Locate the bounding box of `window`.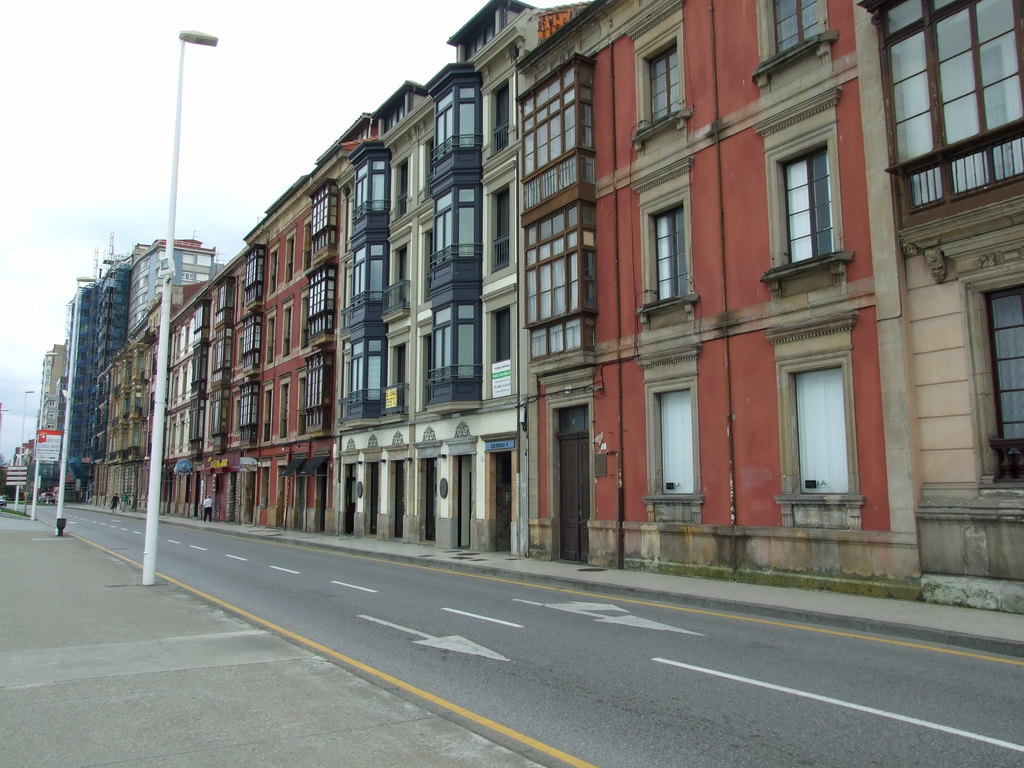
Bounding box: pyautogui.locateOnScreen(460, 13, 507, 59).
